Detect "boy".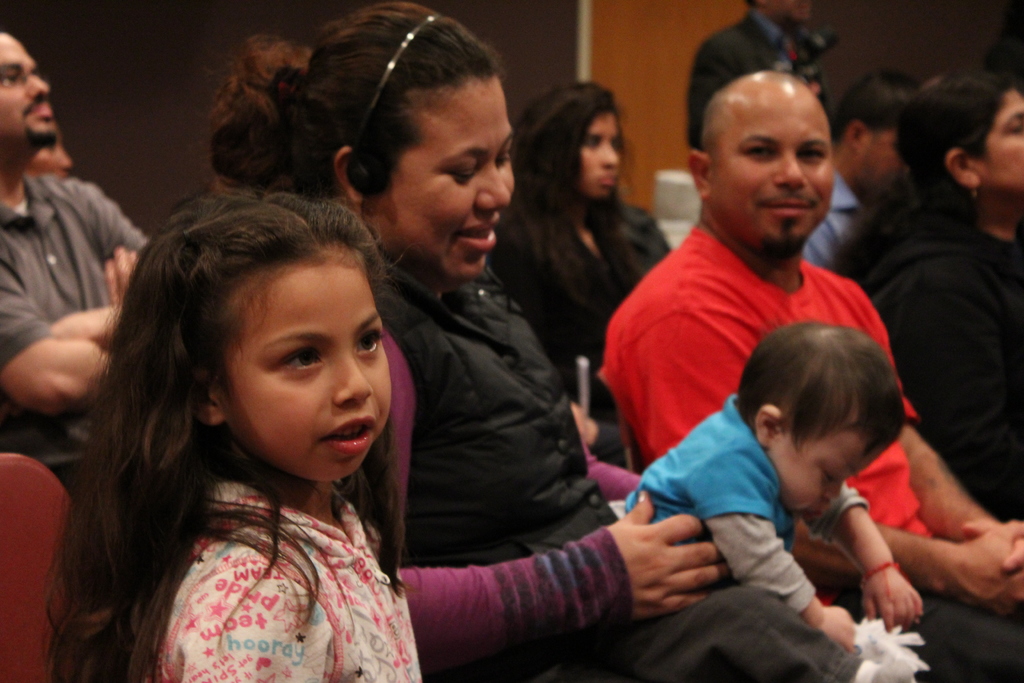
Detected at (611, 325, 921, 654).
